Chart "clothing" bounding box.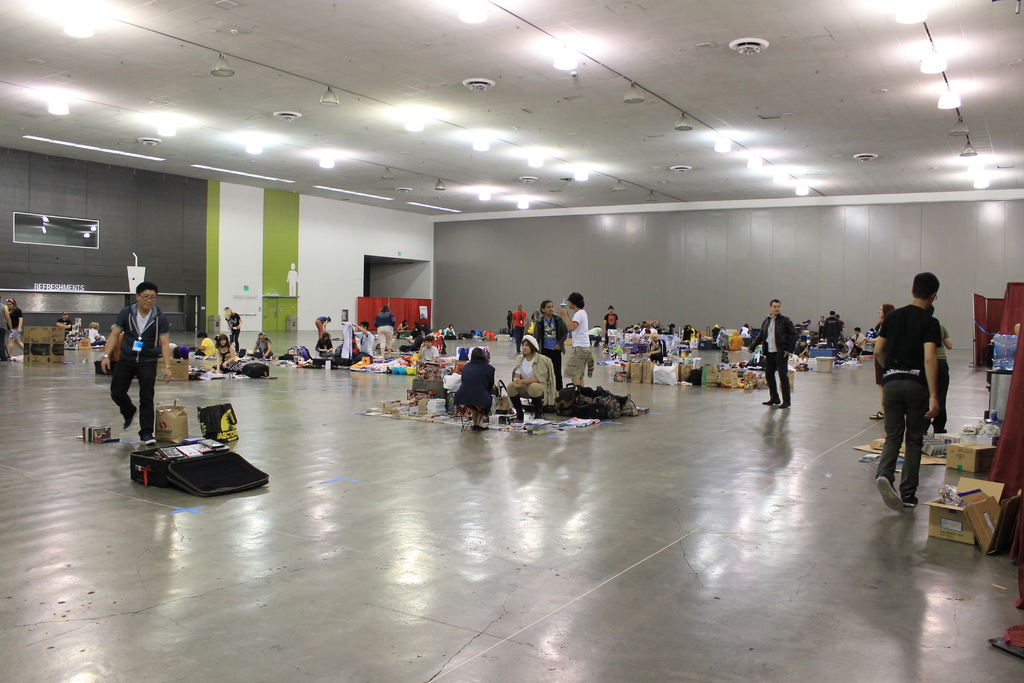
Charted: <box>879,302,932,504</box>.
